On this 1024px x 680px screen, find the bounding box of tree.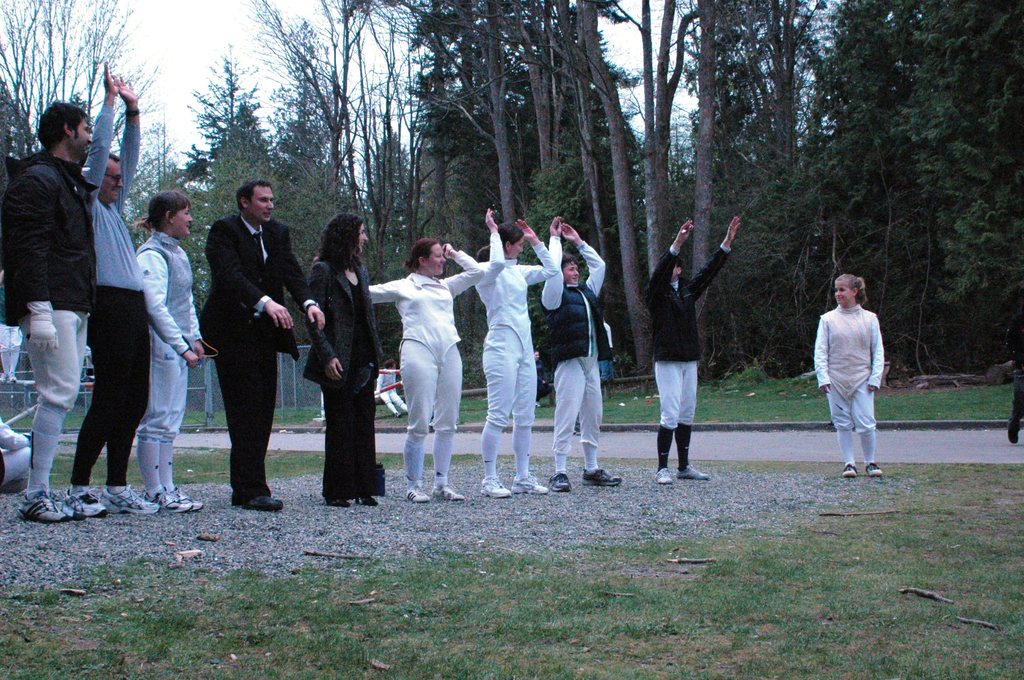
Bounding box: bbox=(113, 114, 220, 434).
